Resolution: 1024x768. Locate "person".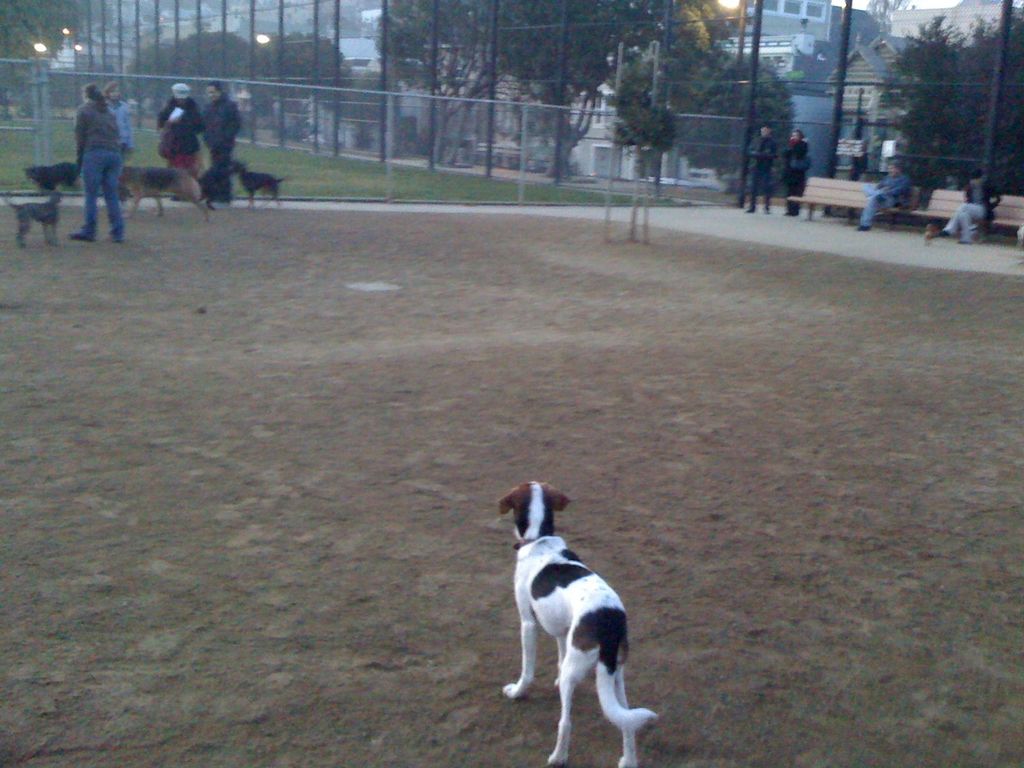
bbox=[783, 124, 810, 213].
